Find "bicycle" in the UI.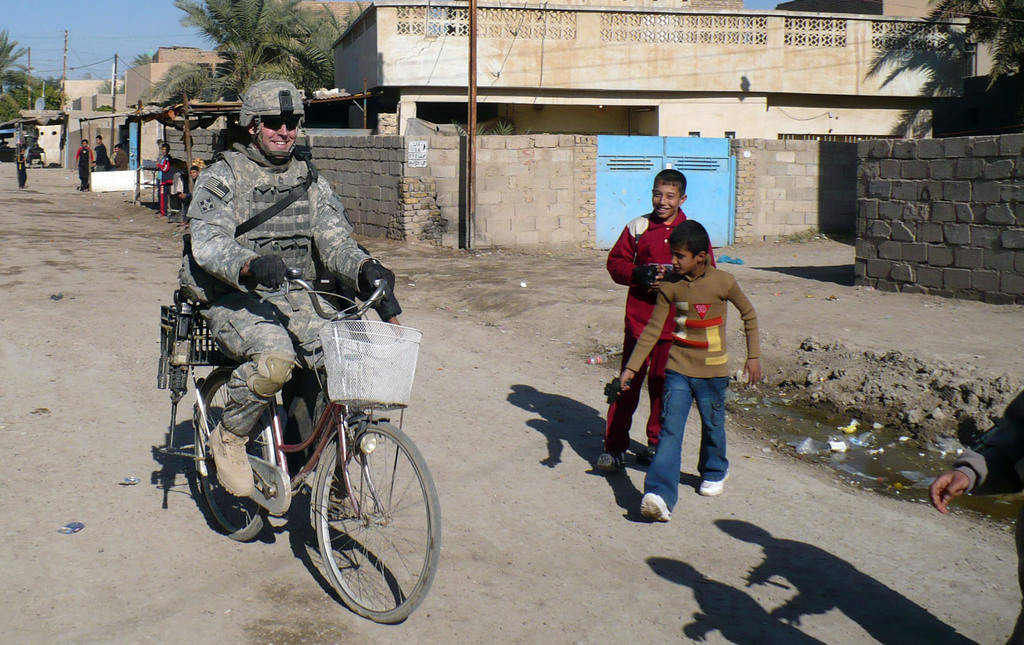
UI element at Rect(156, 268, 442, 625).
